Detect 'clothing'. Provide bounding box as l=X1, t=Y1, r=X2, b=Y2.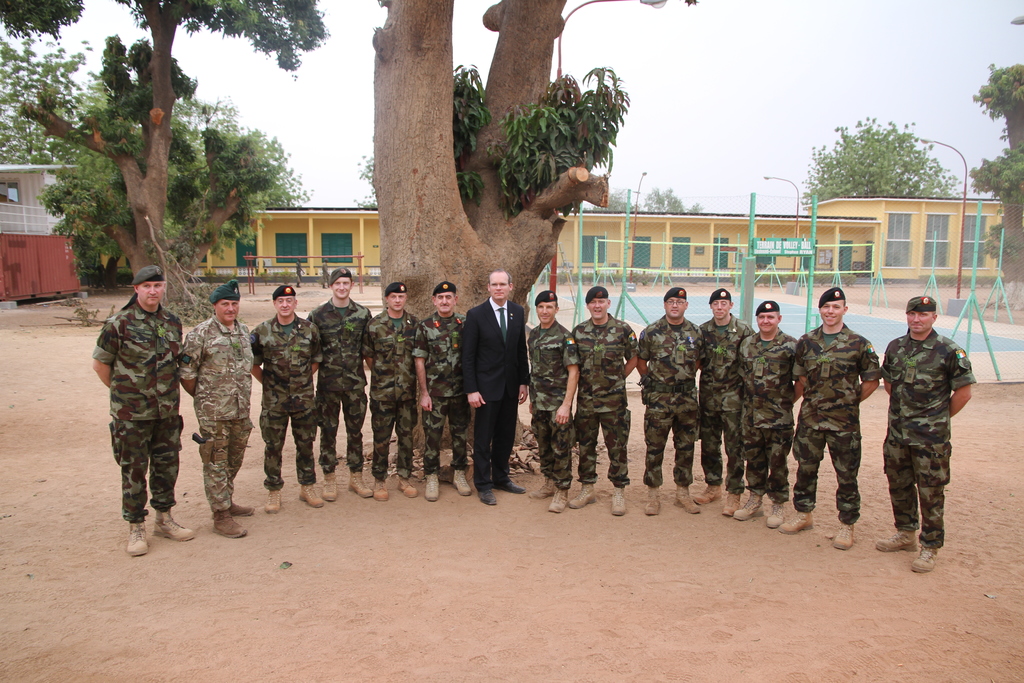
l=89, t=306, r=185, b=518.
